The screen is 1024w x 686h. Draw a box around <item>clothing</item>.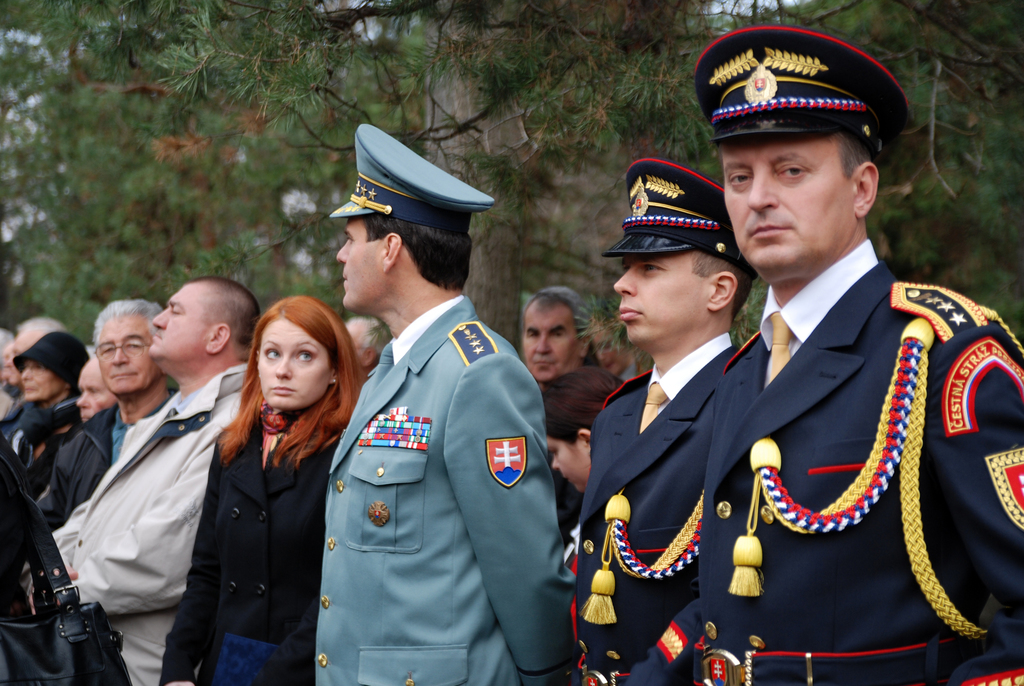
crop(684, 242, 1006, 668).
